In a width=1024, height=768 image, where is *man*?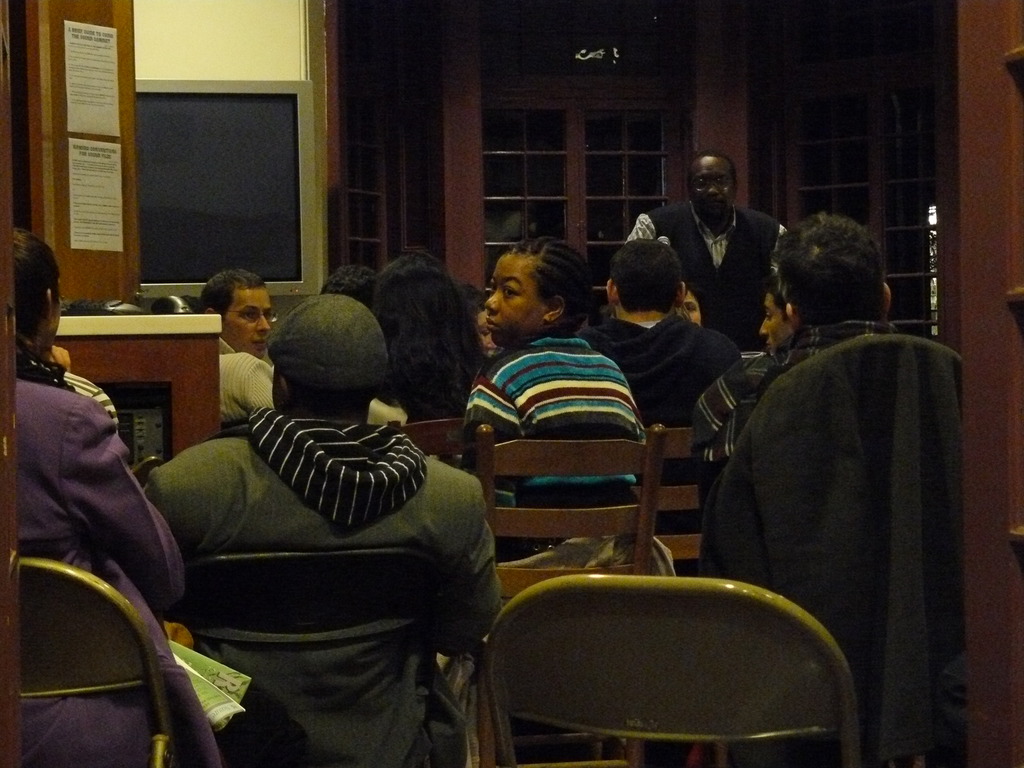
(left=131, top=291, right=502, bottom=767).
